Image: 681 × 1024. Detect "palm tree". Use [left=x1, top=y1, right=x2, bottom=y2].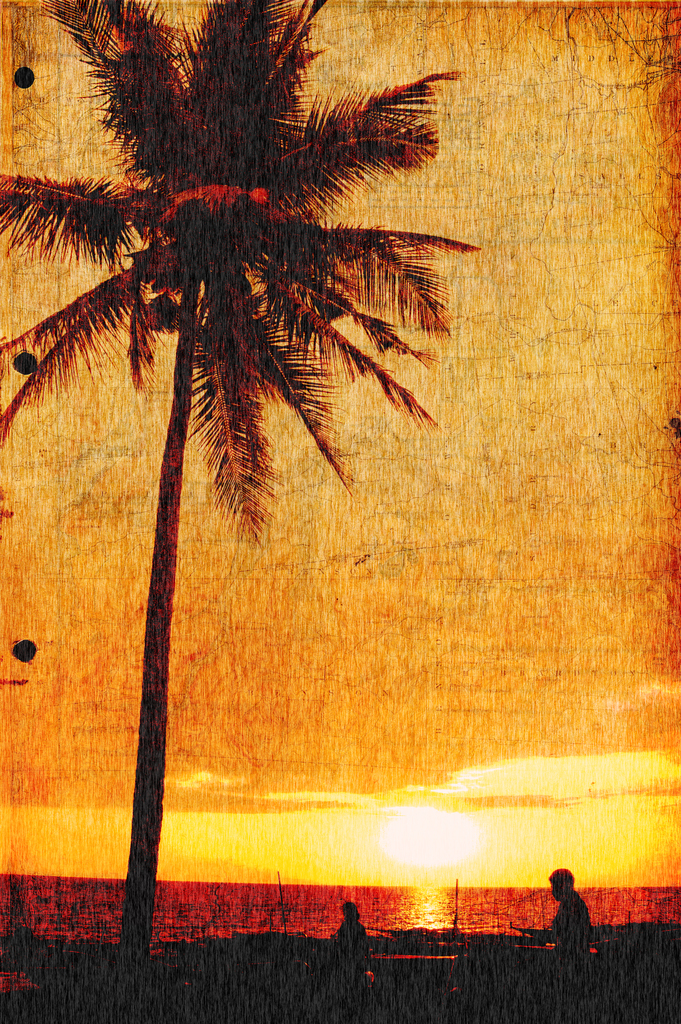
[left=24, top=0, right=473, bottom=904].
